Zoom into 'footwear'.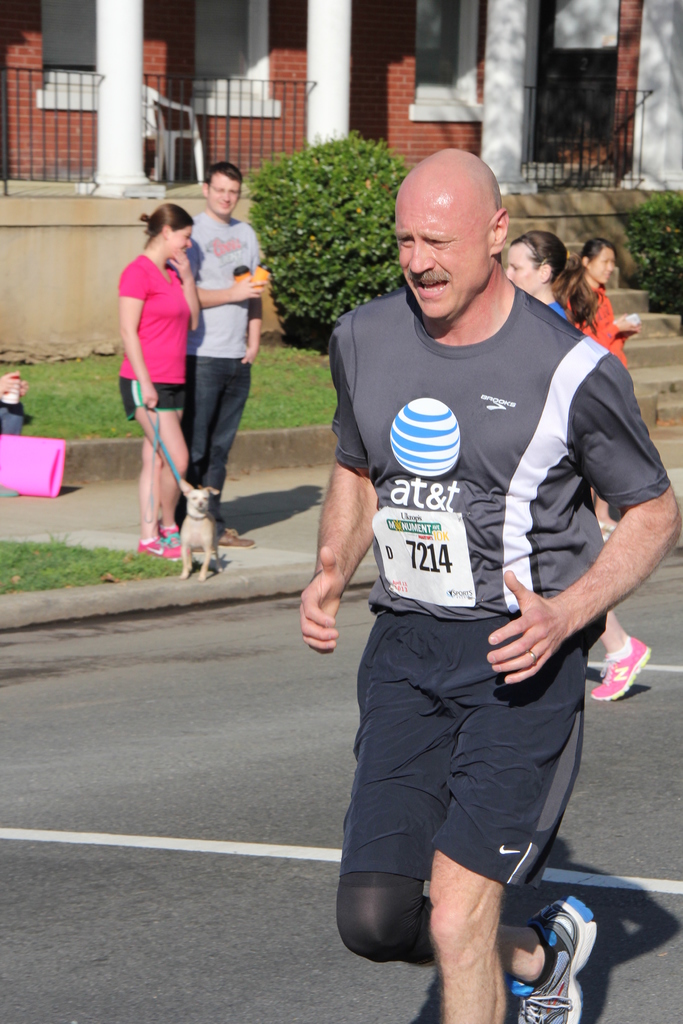
Zoom target: <box>216,533,253,550</box>.
